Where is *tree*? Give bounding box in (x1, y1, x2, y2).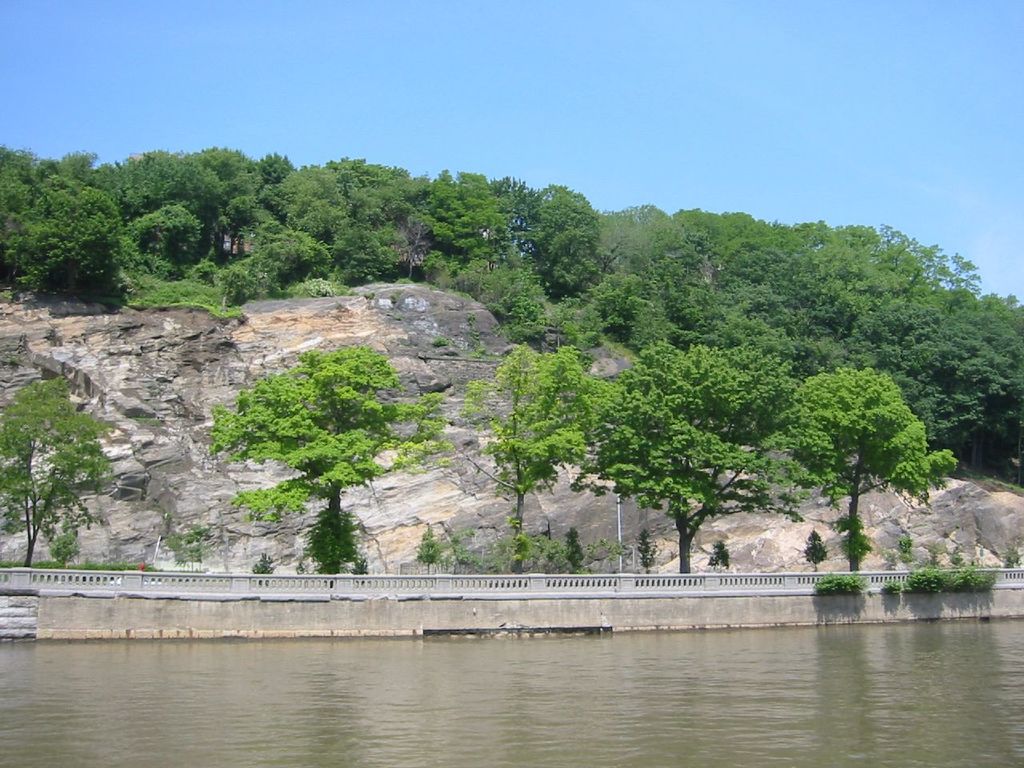
(4, 358, 114, 575).
